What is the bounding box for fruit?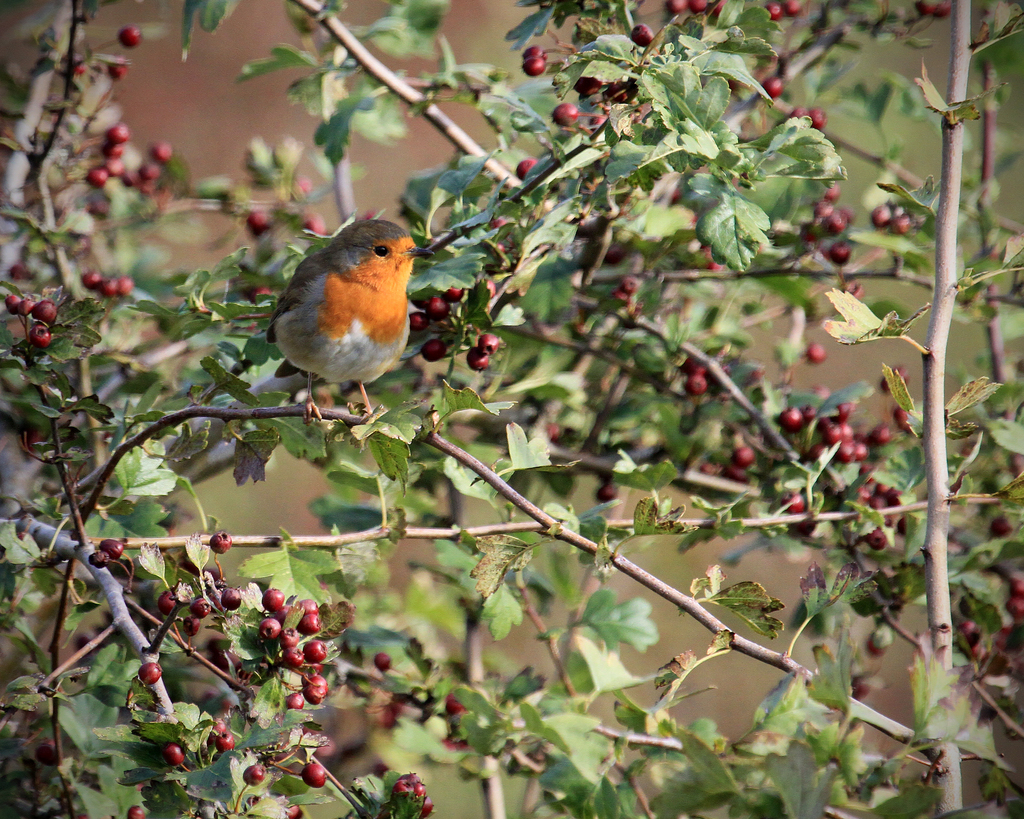
(873, 199, 897, 227).
